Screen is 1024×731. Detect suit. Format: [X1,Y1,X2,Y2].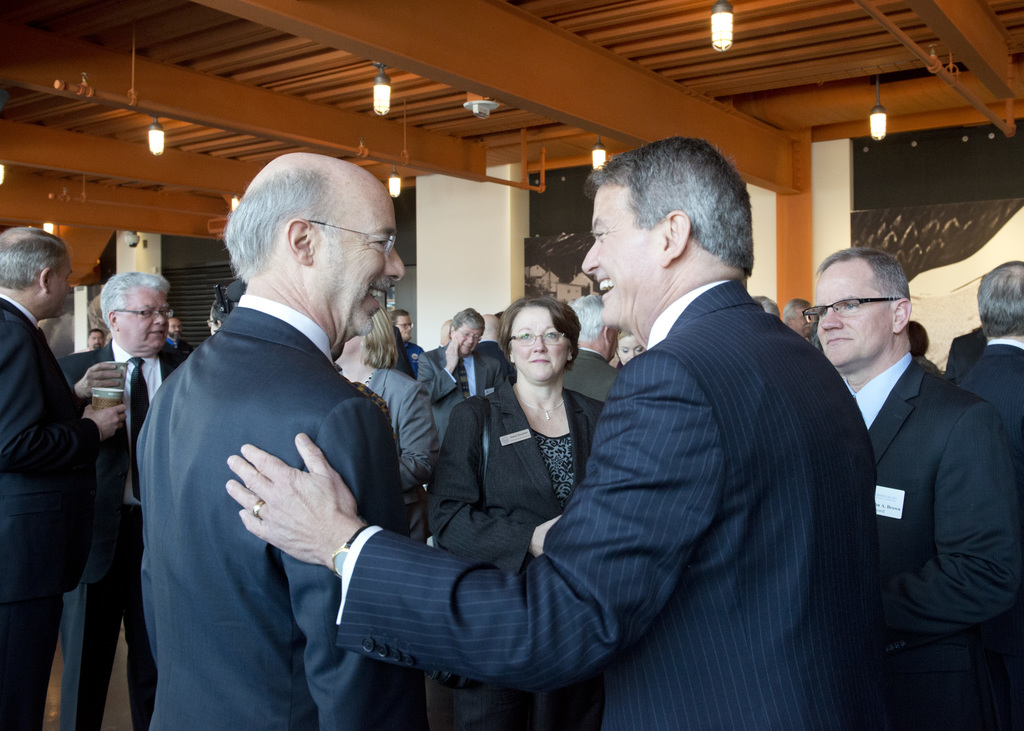
[412,344,509,456].
